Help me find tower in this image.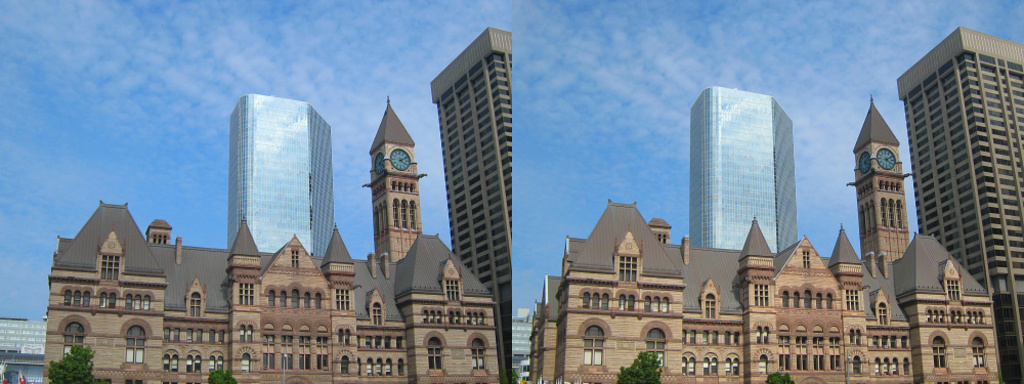
Found it: select_region(646, 220, 671, 251).
